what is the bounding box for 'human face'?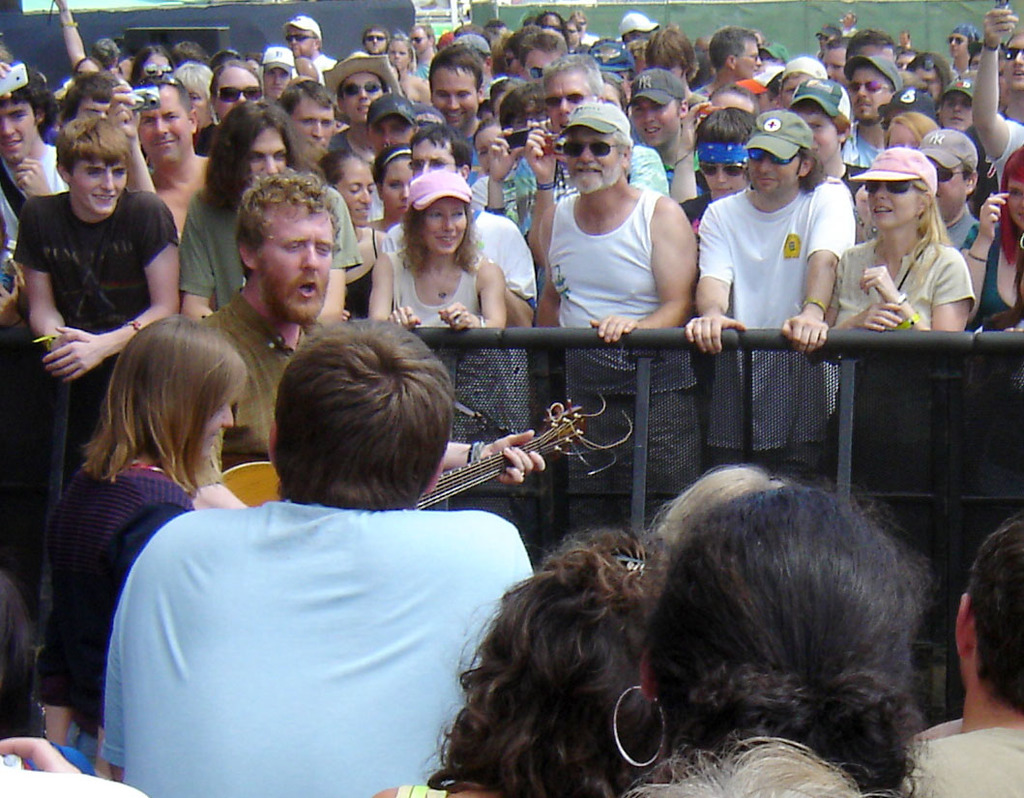
431 66 479 131.
